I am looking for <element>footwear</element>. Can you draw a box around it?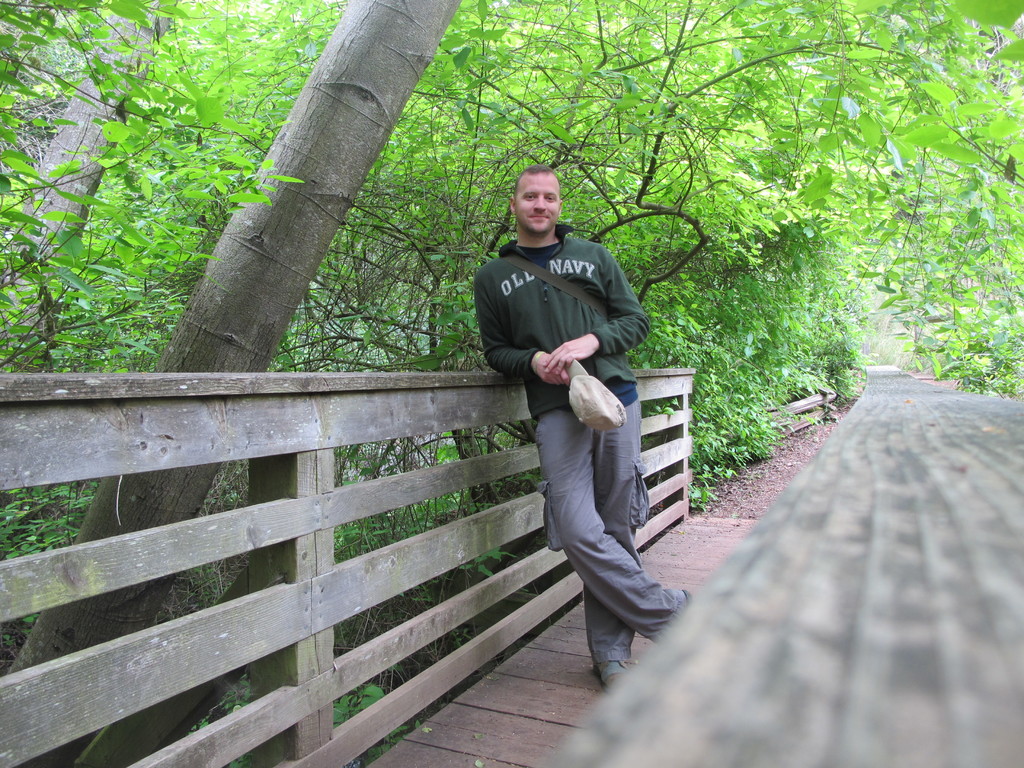
Sure, the bounding box is region(682, 586, 693, 614).
